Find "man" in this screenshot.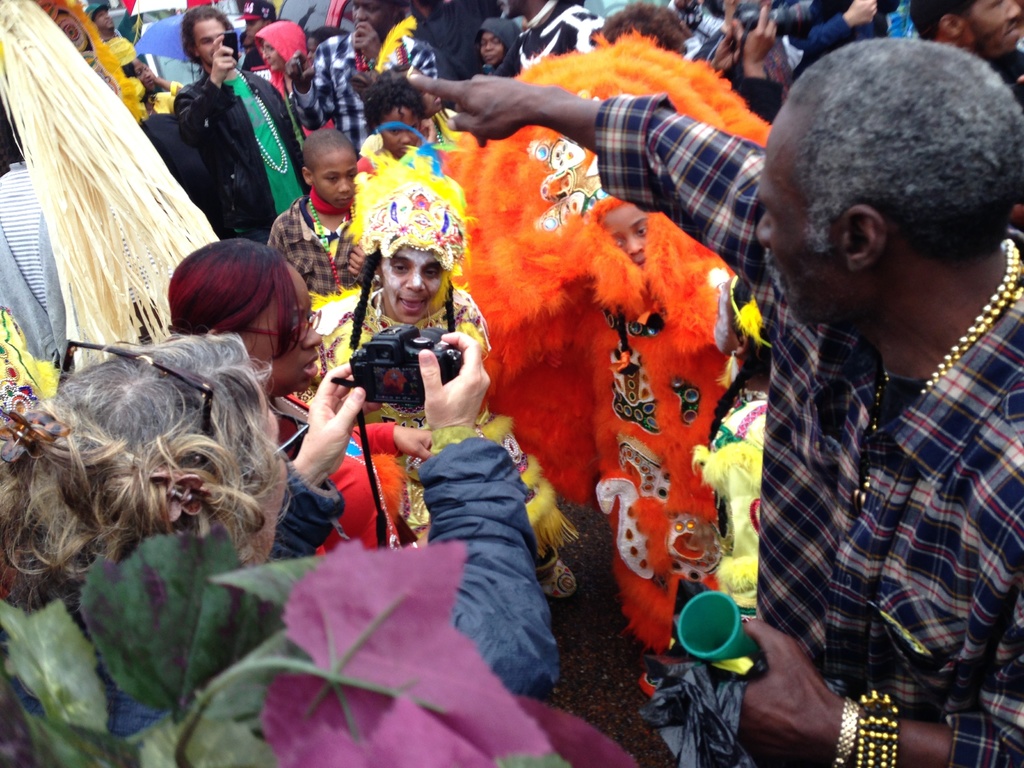
The bounding box for "man" is 0/74/173/372.
